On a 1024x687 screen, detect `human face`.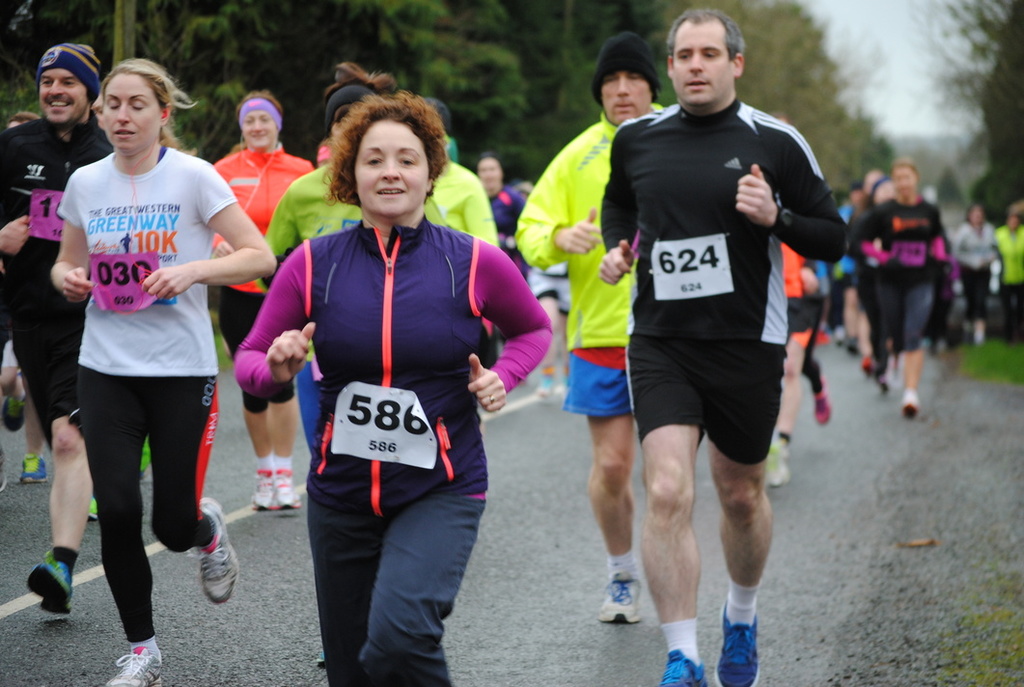
region(666, 18, 739, 104).
